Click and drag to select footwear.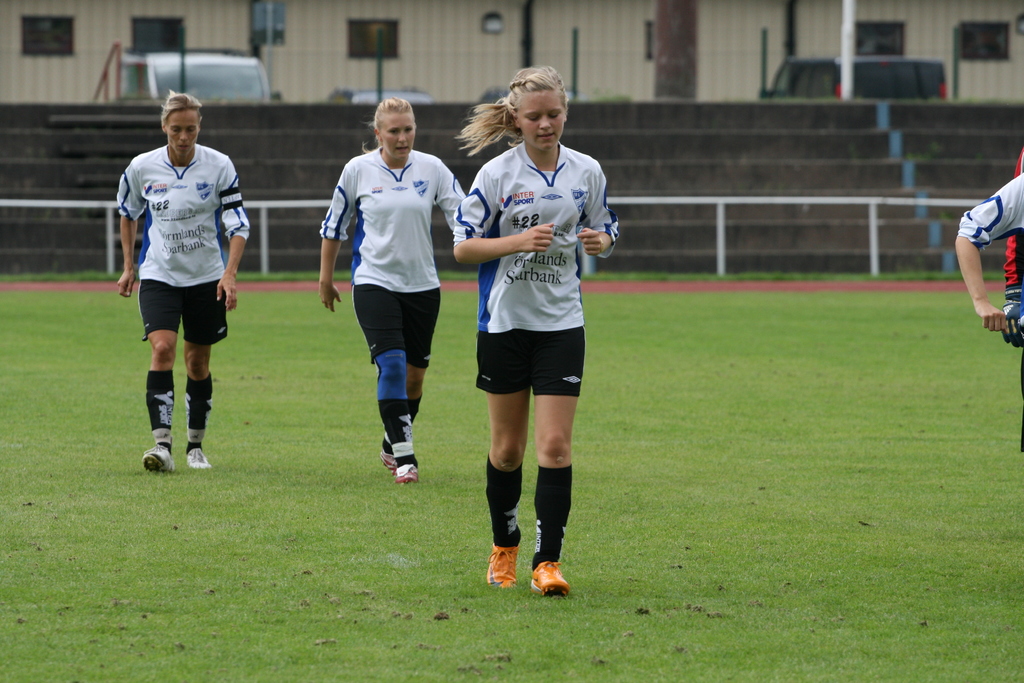
Selection: (142,440,177,472).
